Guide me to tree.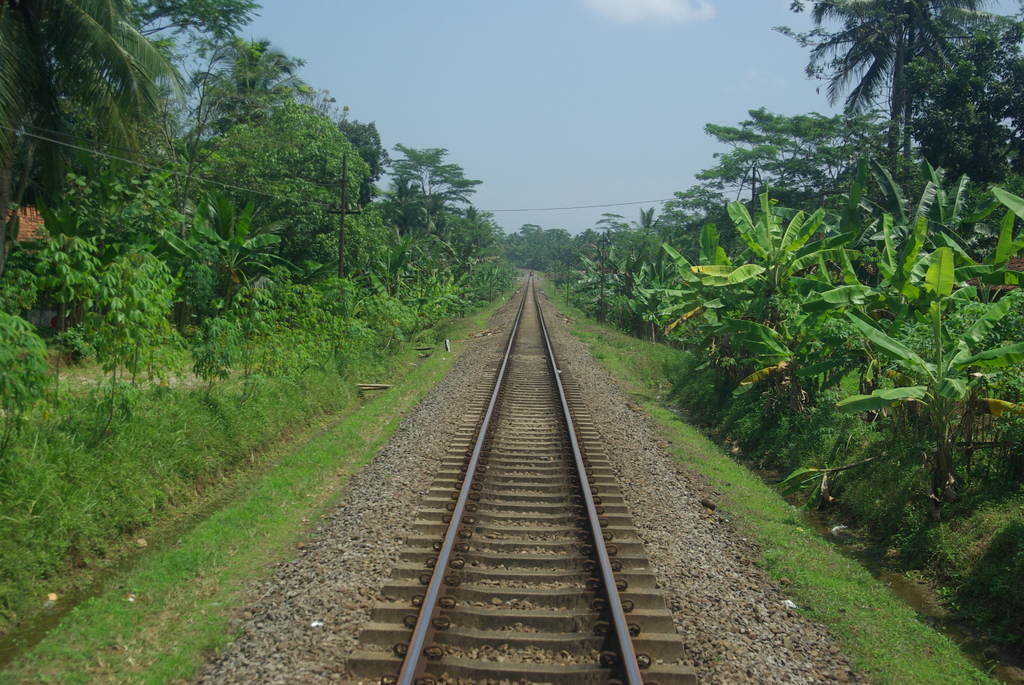
Guidance: {"left": 518, "top": 223, "right": 534, "bottom": 273}.
